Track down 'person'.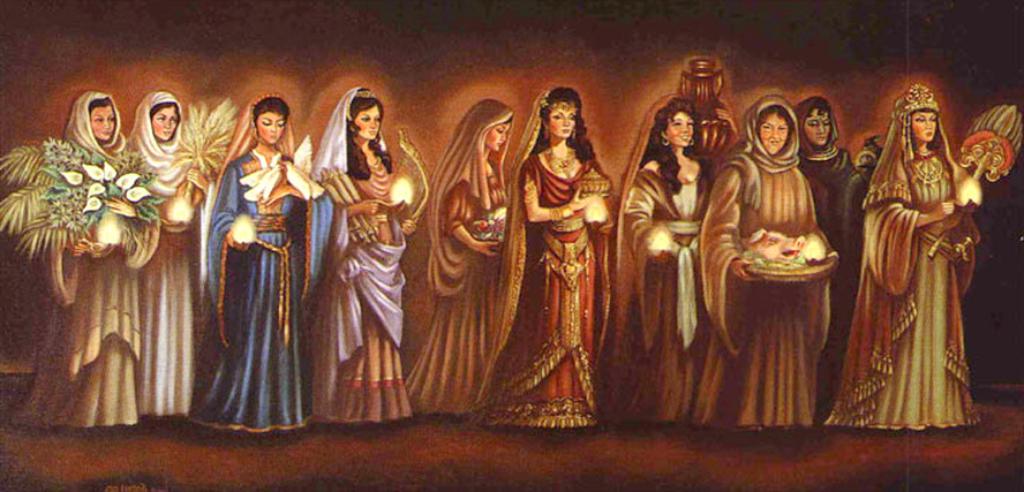
Tracked to 3, 83, 1023, 436.
